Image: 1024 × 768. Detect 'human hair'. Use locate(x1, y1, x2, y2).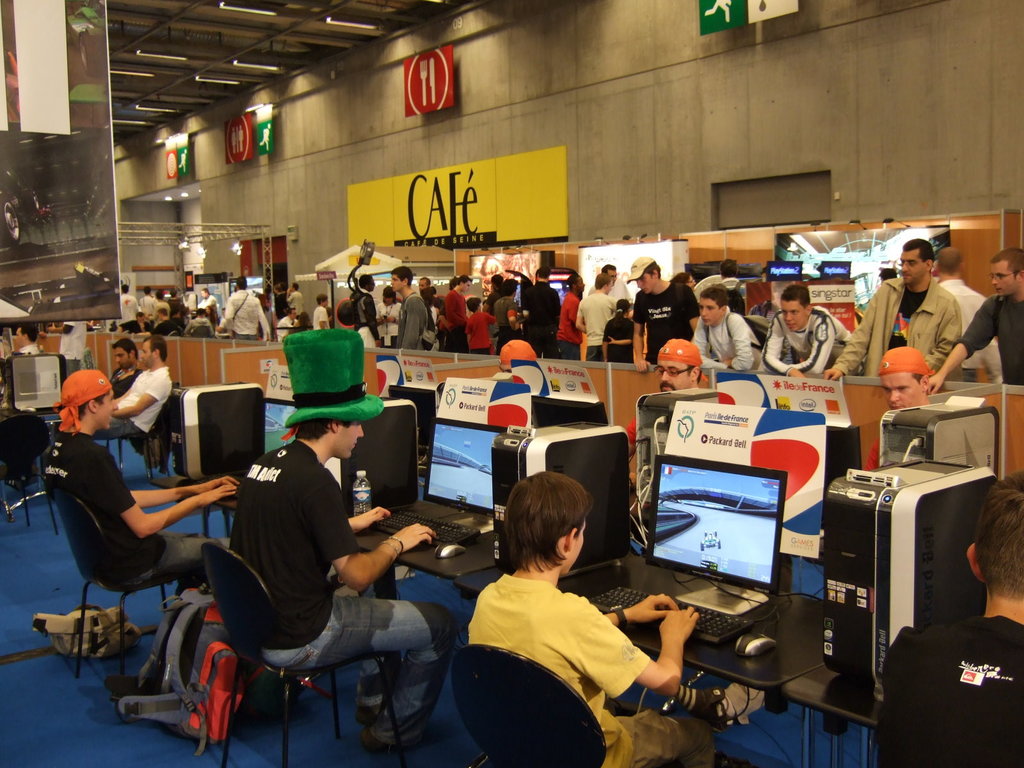
locate(299, 413, 344, 438).
